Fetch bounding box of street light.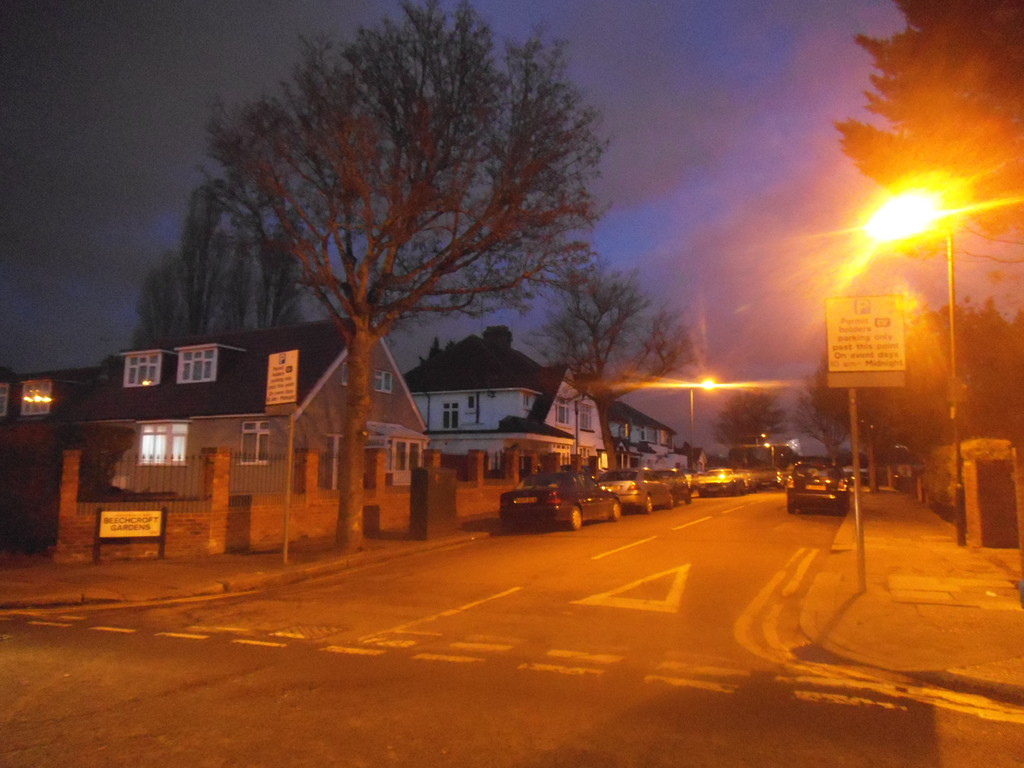
Bbox: locate(685, 378, 713, 463).
